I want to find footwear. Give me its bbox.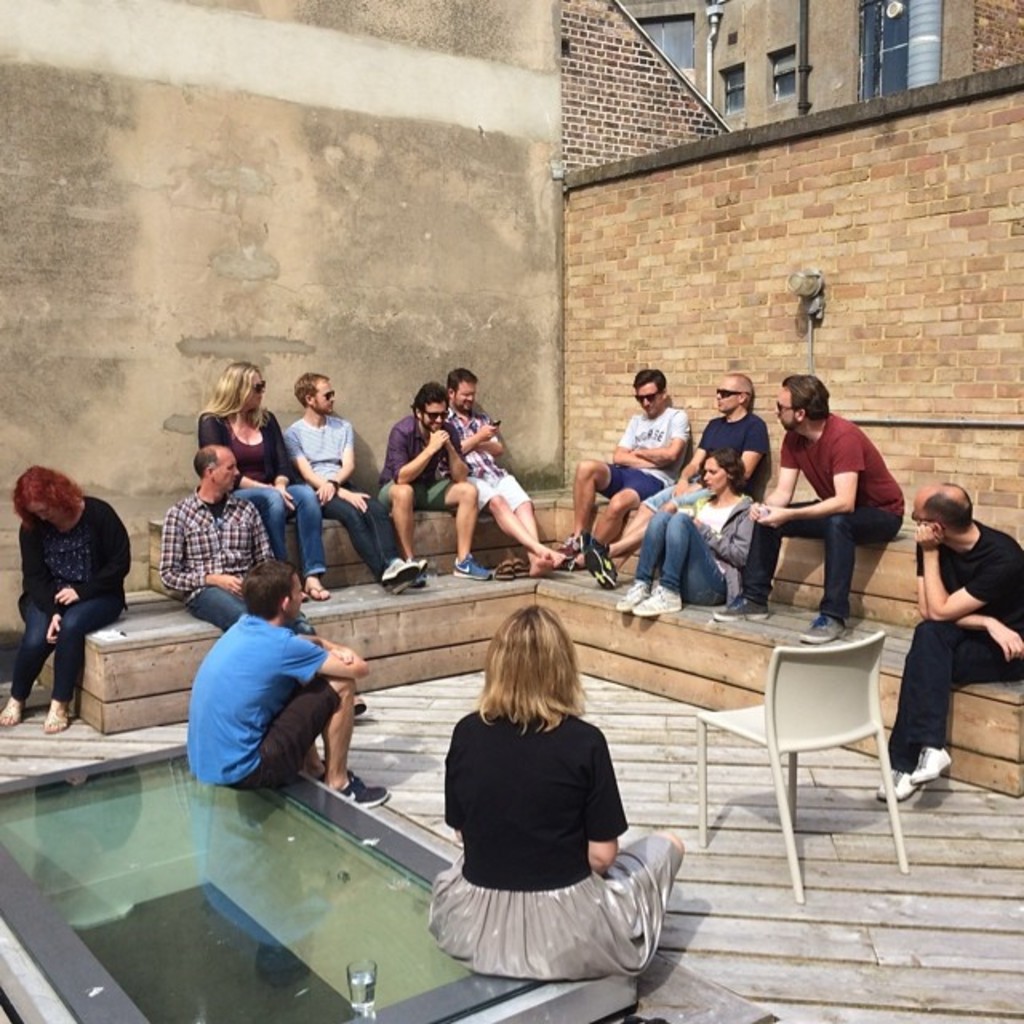
select_region(582, 531, 605, 602).
